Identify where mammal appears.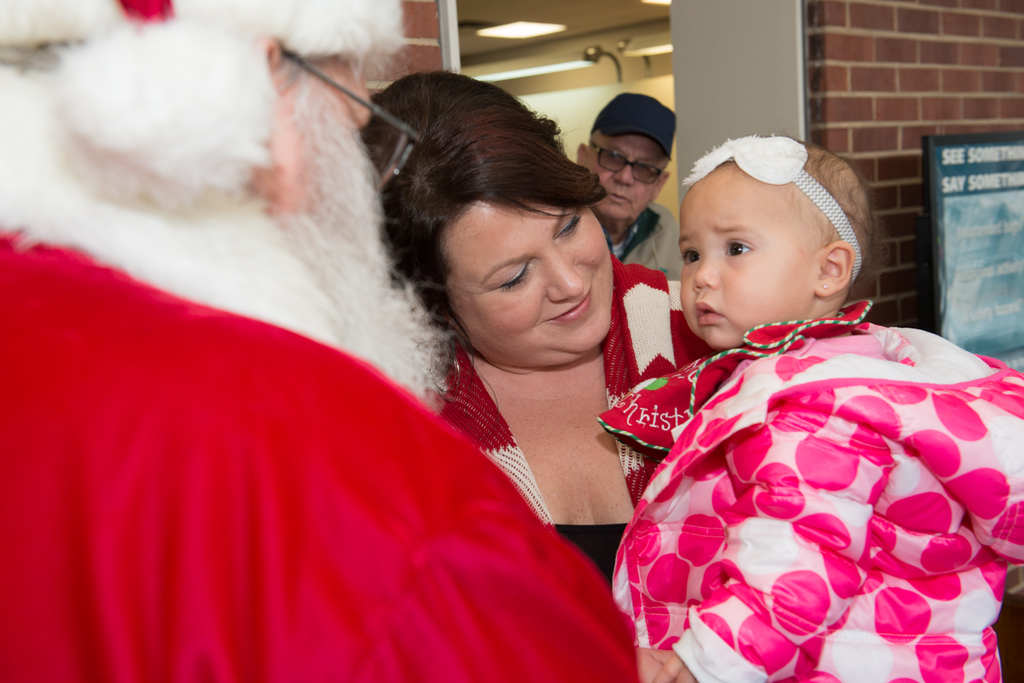
Appears at (0,0,640,682).
